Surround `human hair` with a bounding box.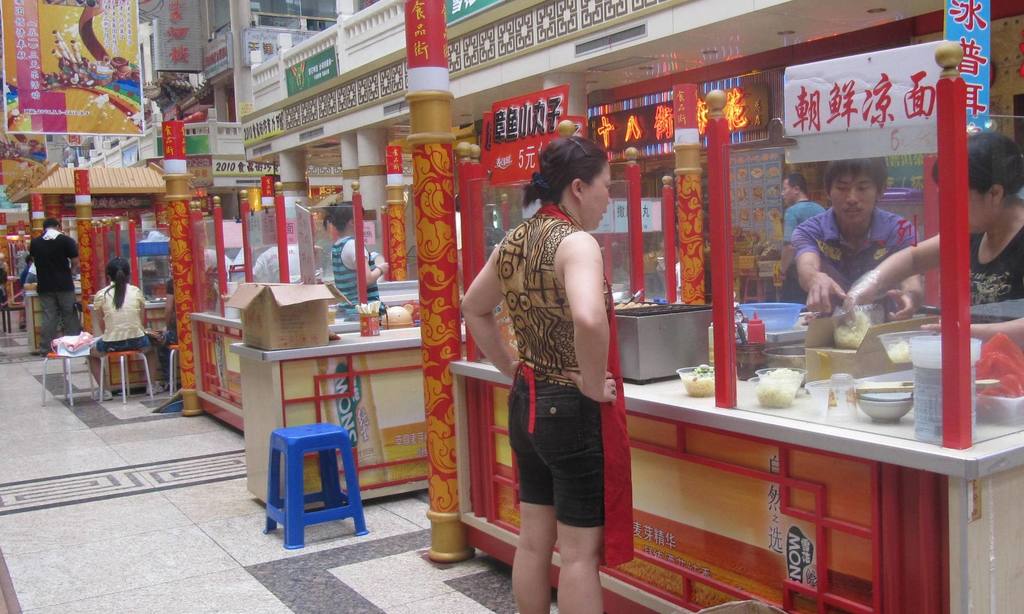
crop(323, 202, 370, 234).
